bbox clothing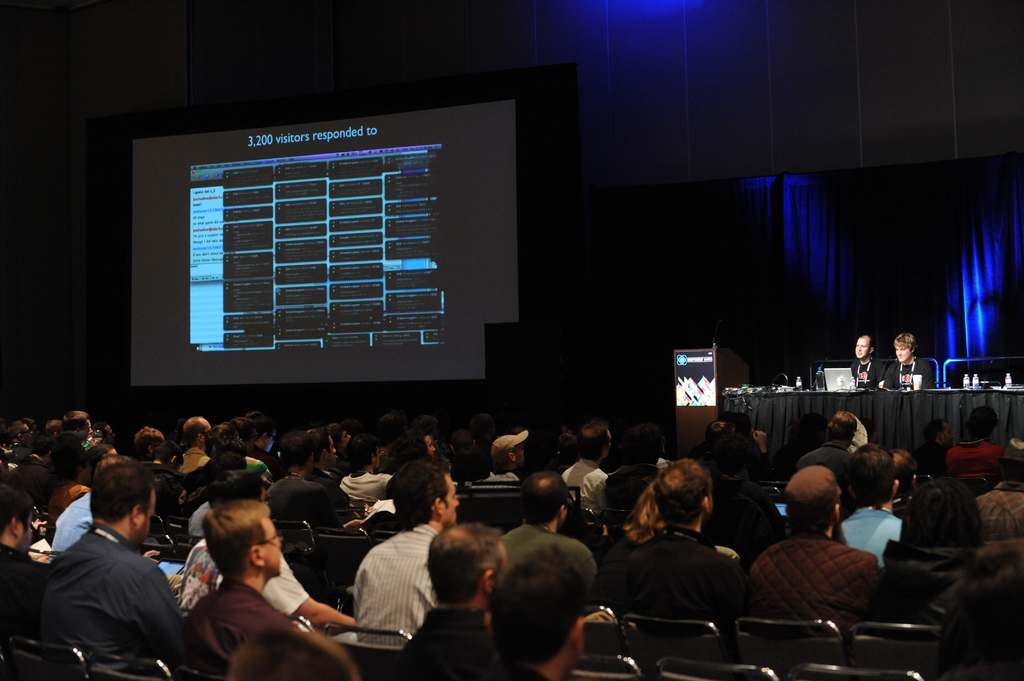
<box>173,452,206,479</box>
